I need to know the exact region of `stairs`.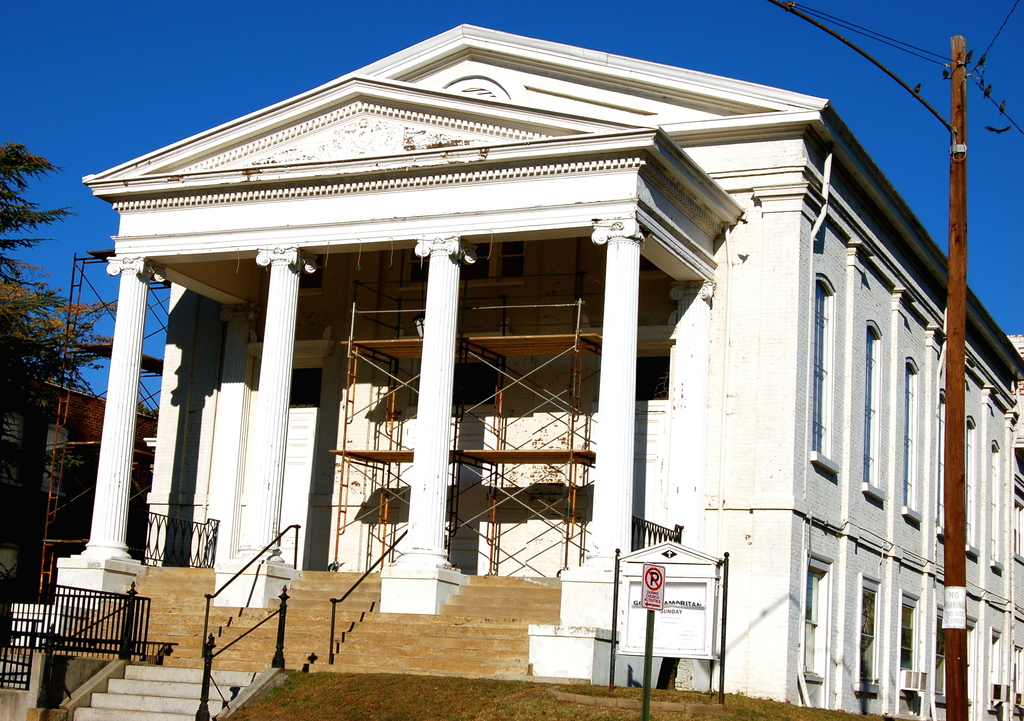
Region: bbox=(68, 658, 264, 720).
